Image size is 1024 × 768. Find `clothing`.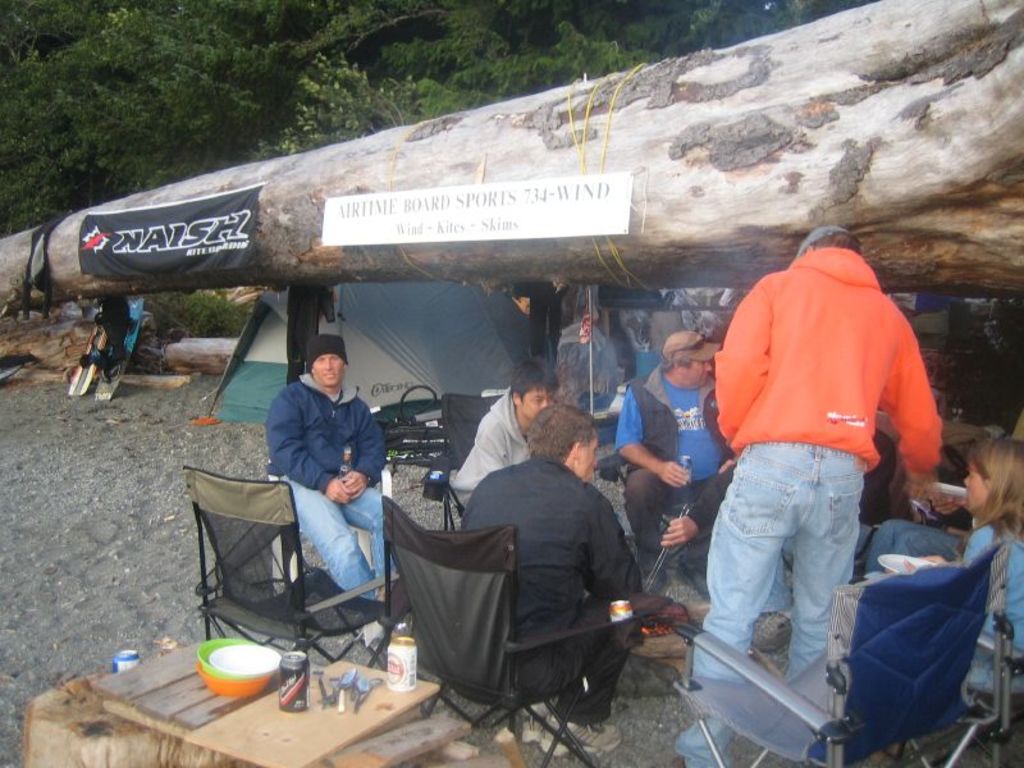
x1=460, y1=453, x2=644, y2=724.
